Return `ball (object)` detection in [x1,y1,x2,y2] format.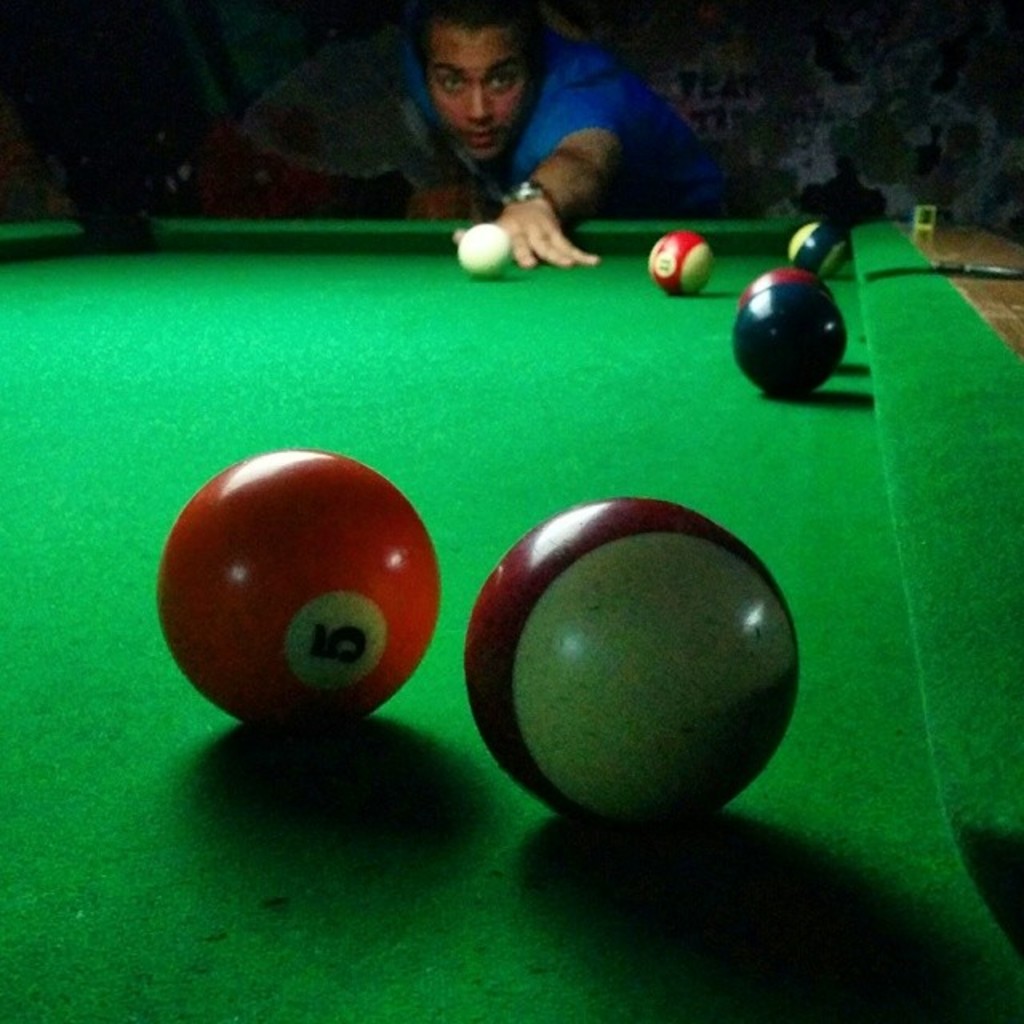
[742,264,813,307].
